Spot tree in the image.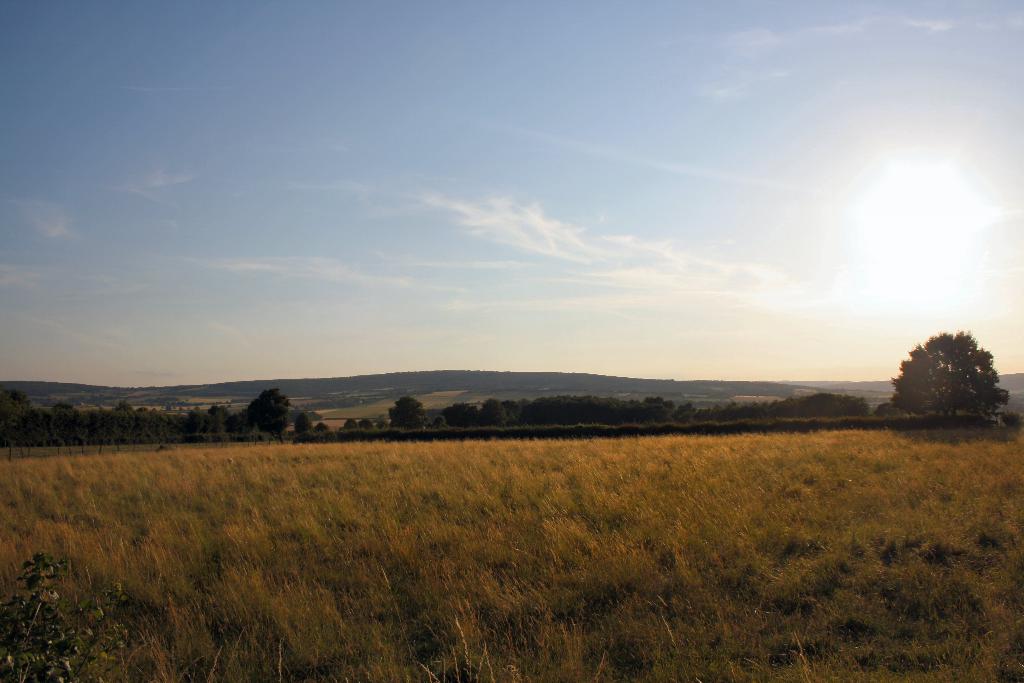
tree found at region(314, 421, 330, 432).
